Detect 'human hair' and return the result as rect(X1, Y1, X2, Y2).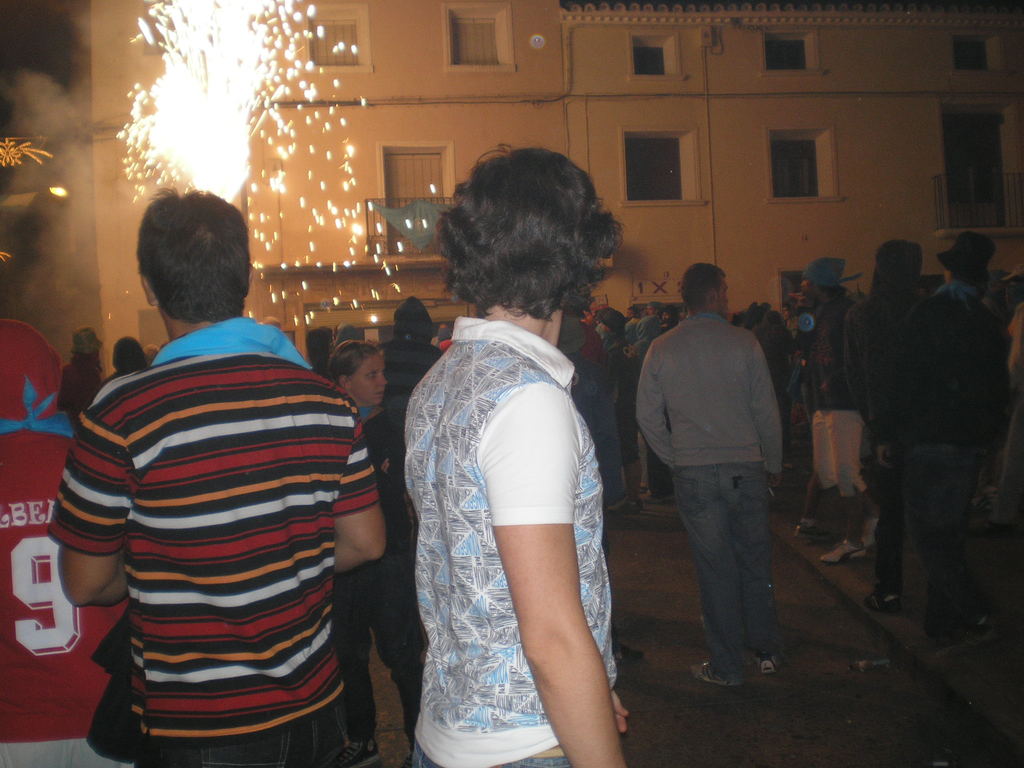
rect(305, 330, 333, 366).
